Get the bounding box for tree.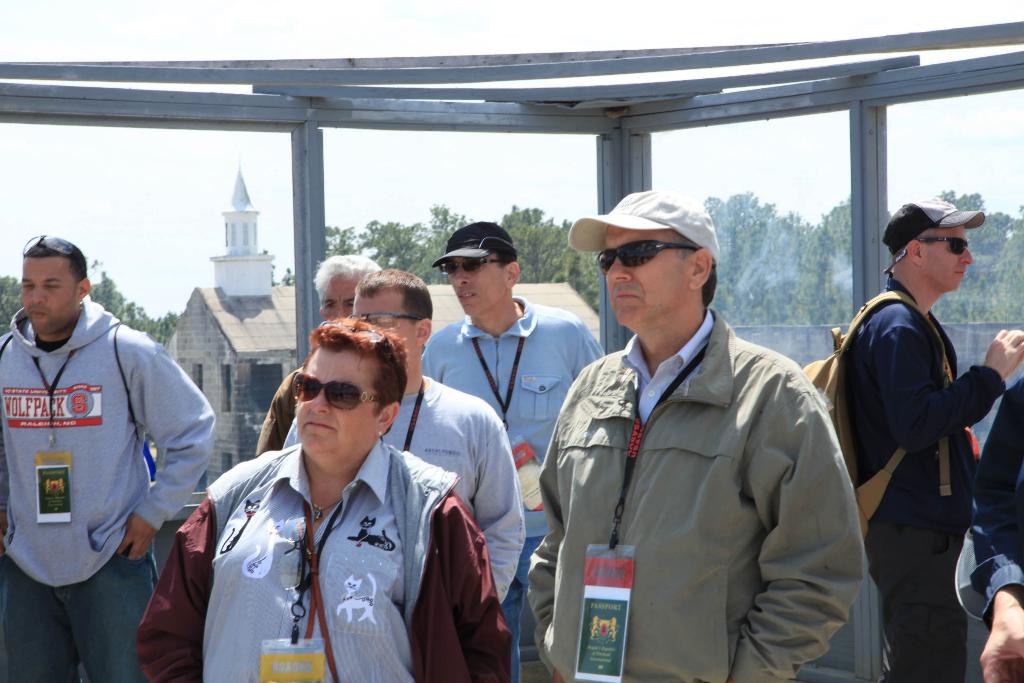
Rect(320, 222, 364, 252).
